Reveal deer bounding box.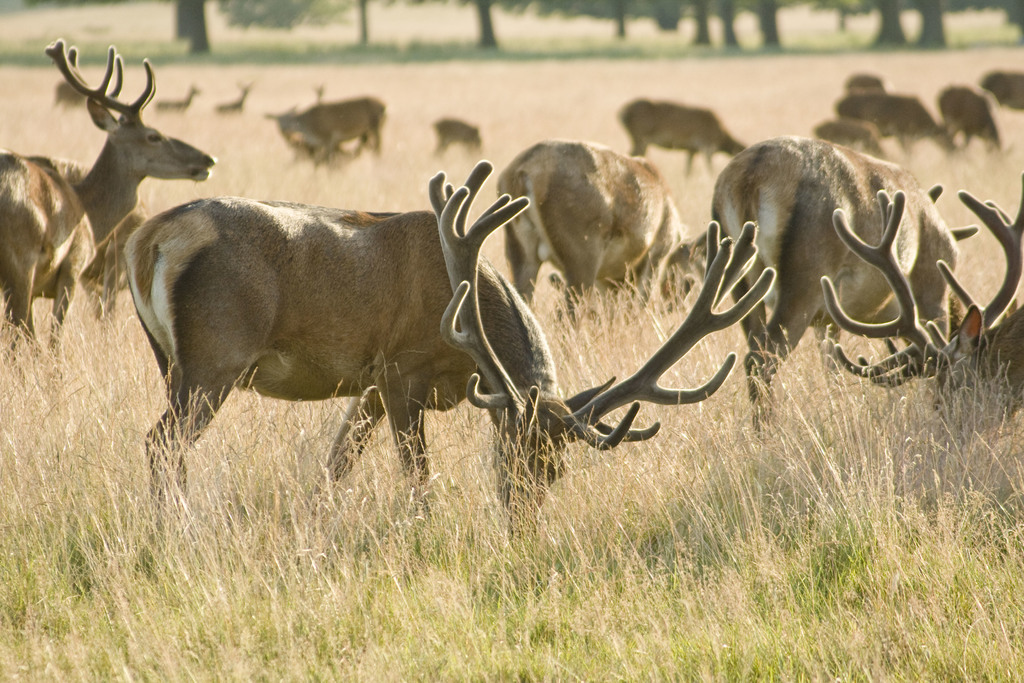
Revealed: 124 159 778 544.
